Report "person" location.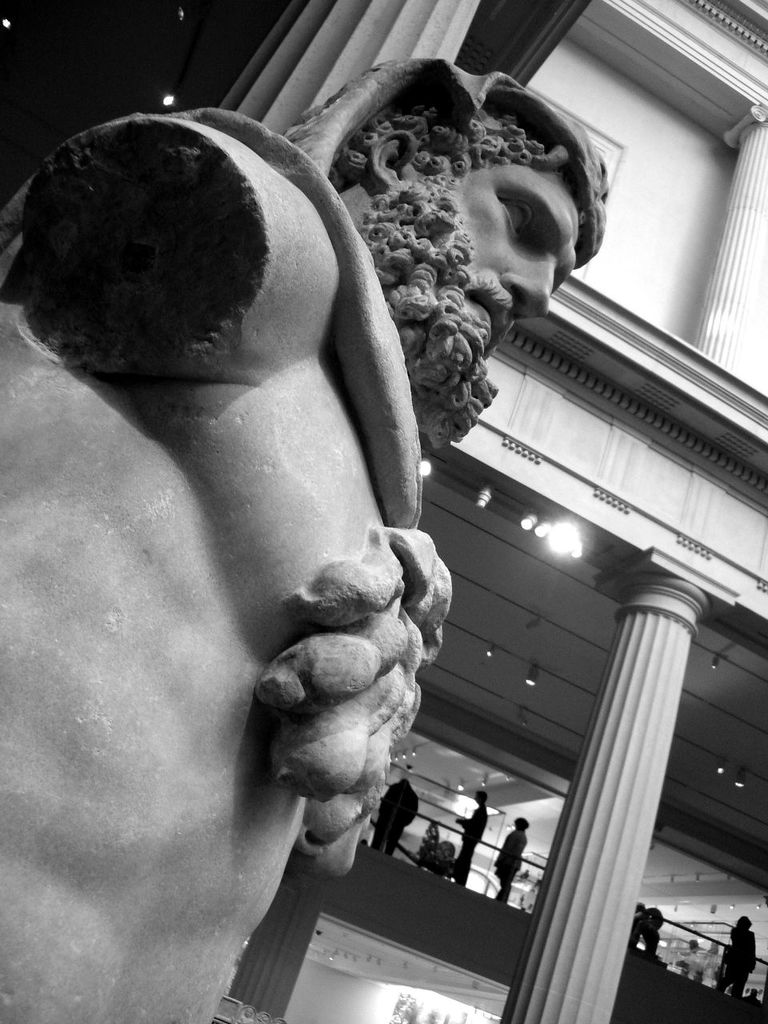
Report: [x1=378, y1=769, x2=418, y2=858].
